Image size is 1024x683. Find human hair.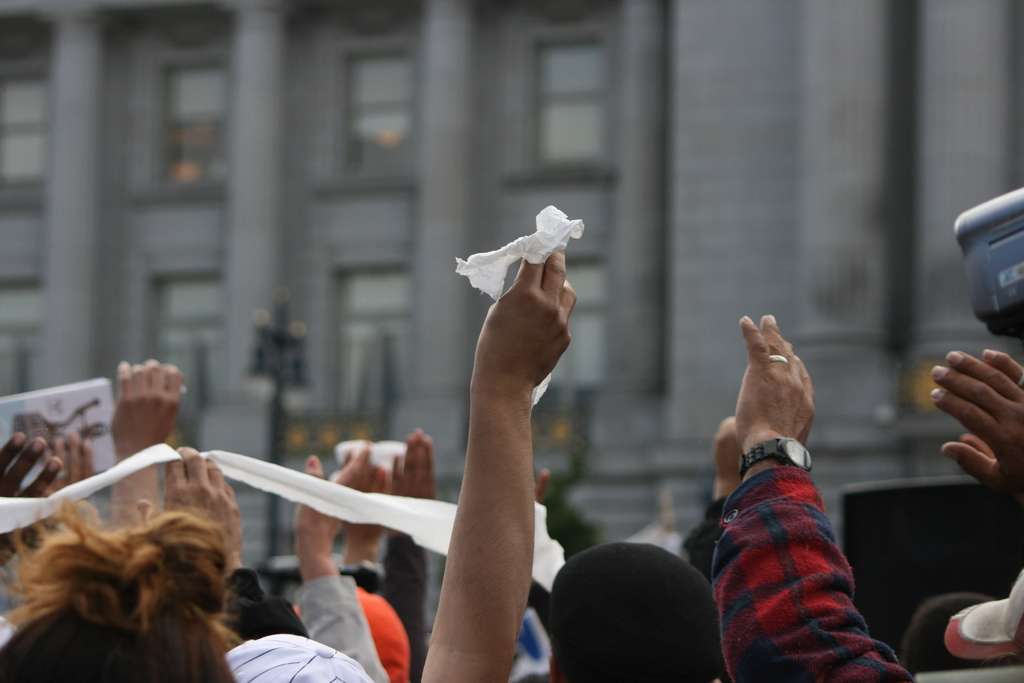
{"x1": 550, "y1": 543, "x2": 717, "y2": 682}.
